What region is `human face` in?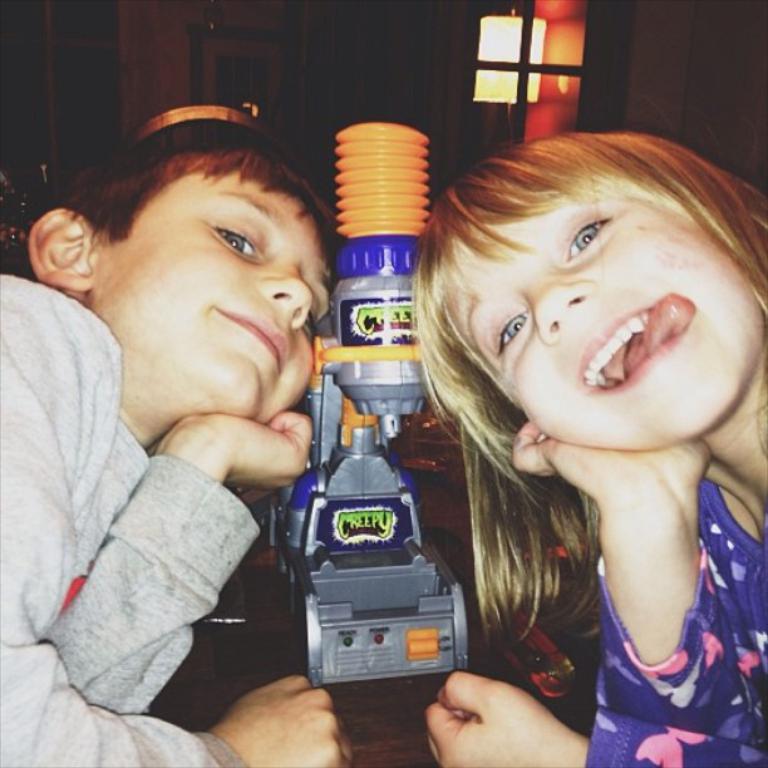
[93, 161, 335, 430].
